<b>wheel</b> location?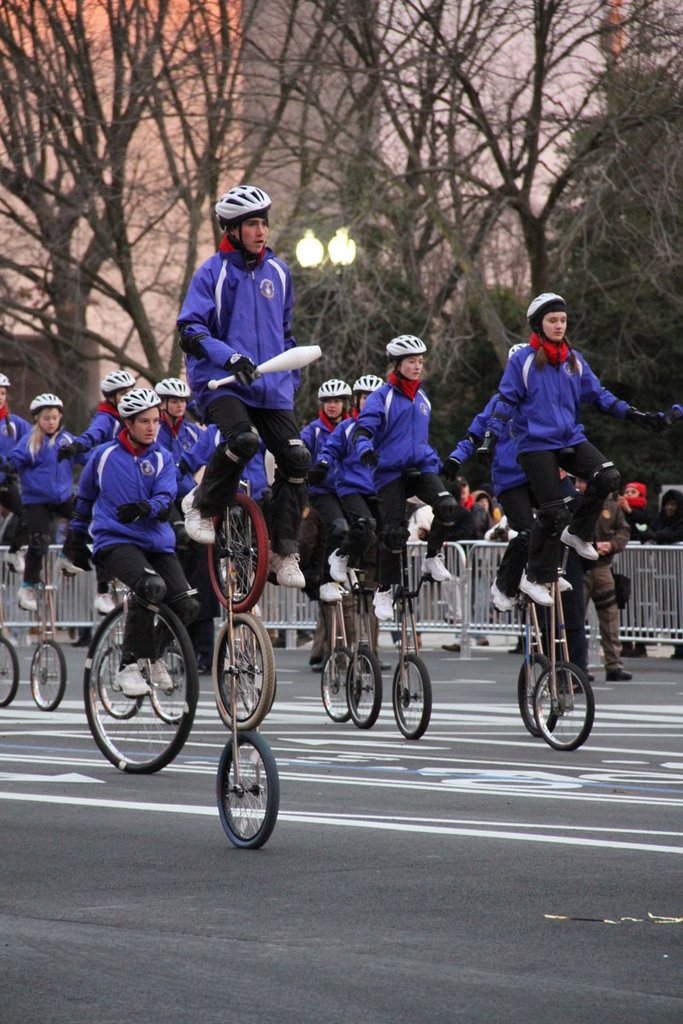
x1=29, y1=641, x2=67, y2=707
